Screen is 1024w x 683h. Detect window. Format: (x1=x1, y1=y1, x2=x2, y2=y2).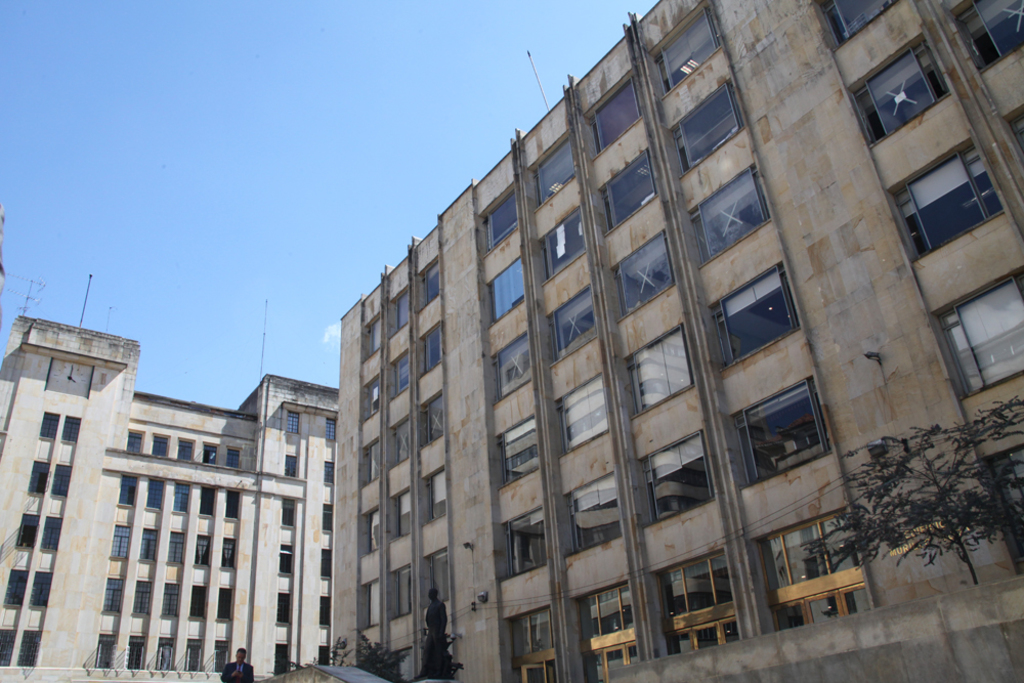
(x1=18, y1=513, x2=40, y2=544).
